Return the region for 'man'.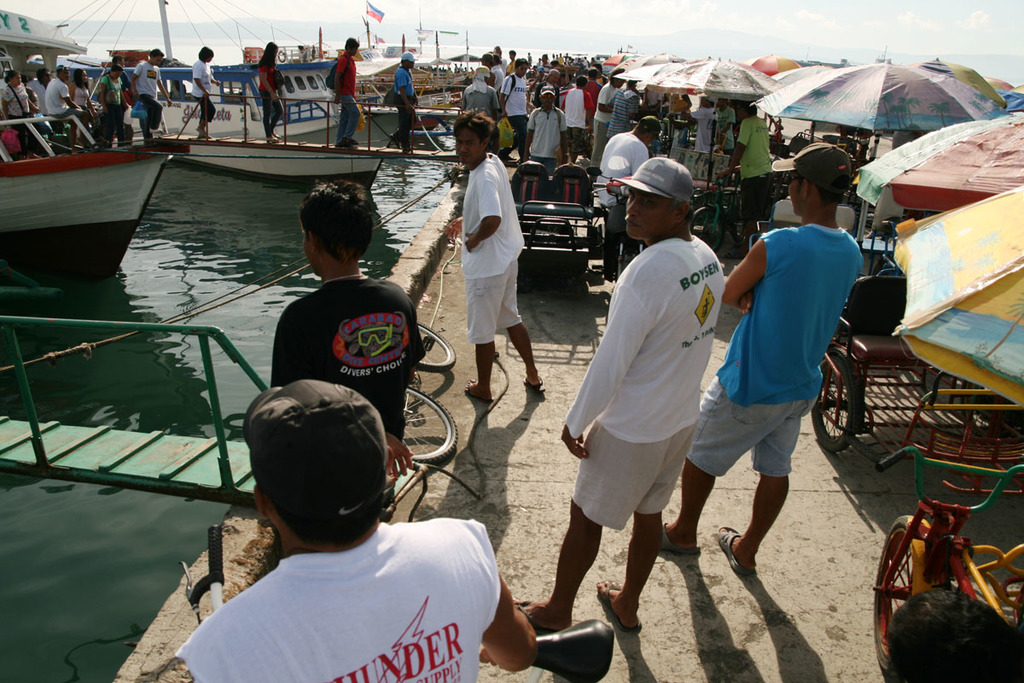
520/85/567/176.
